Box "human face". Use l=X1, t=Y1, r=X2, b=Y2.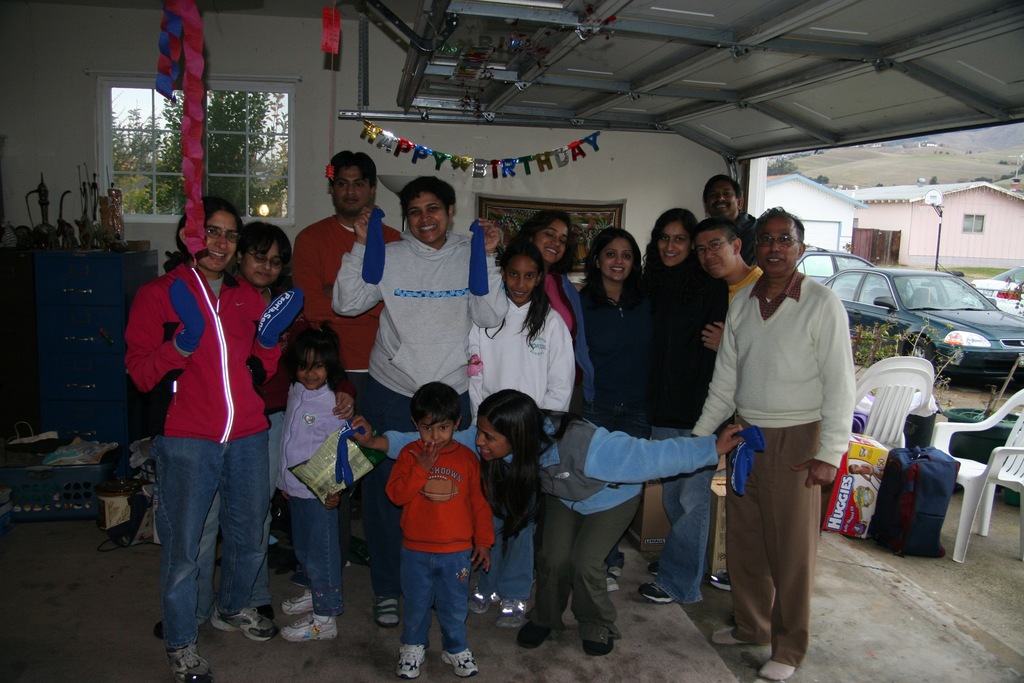
l=246, t=243, r=284, b=278.
